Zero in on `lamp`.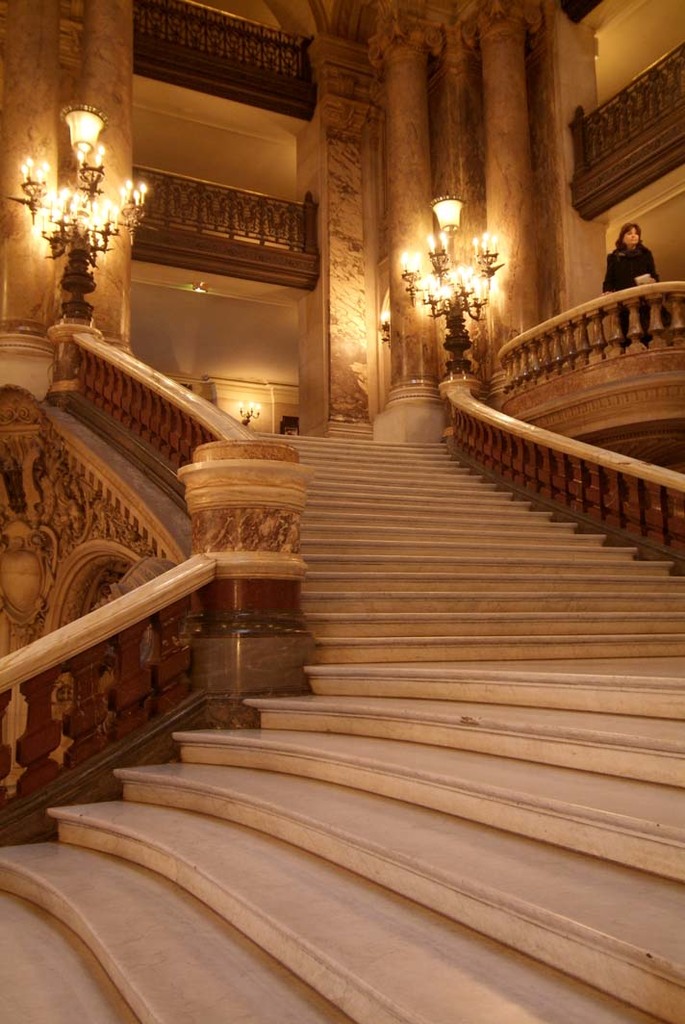
Zeroed in: 12, 92, 155, 319.
